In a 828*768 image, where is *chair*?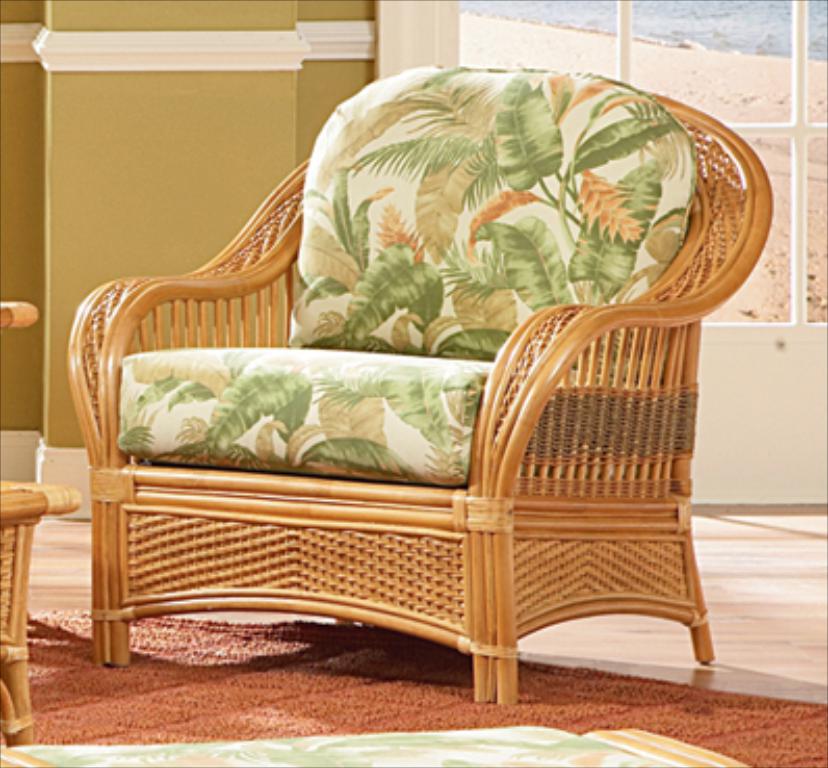
pyautogui.locateOnScreen(0, 58, 784, 699).
